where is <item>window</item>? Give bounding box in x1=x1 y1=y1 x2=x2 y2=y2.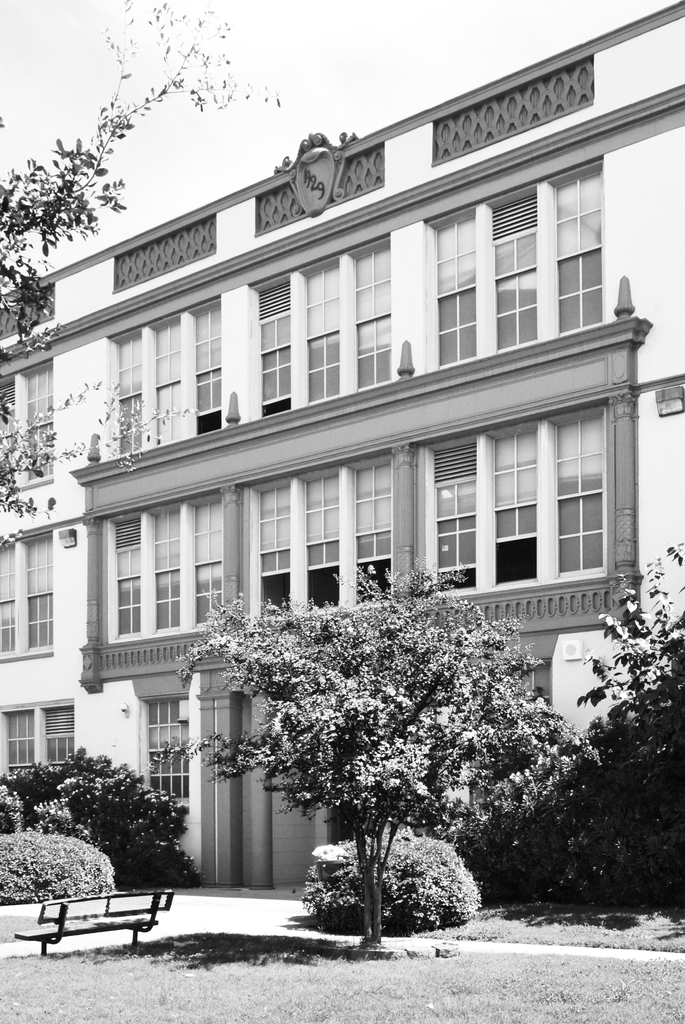
x1=0 y1=352 x2=55 y2=525.
